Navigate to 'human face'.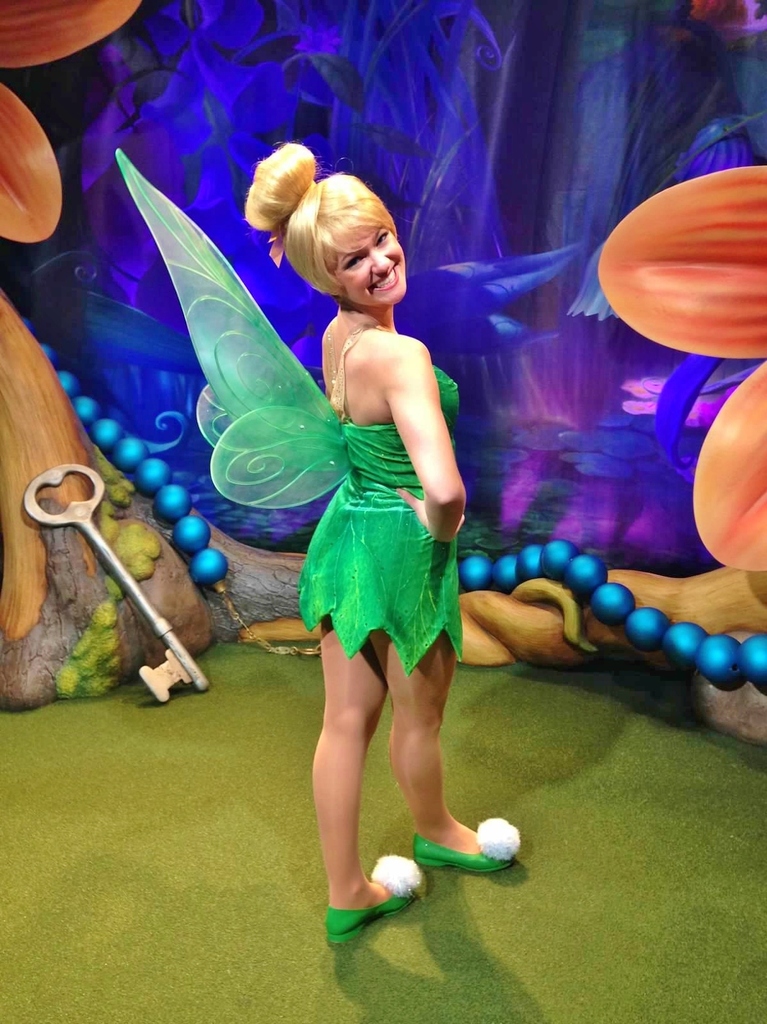
Navigation target: bbox=(329, 218, 407, 305).
